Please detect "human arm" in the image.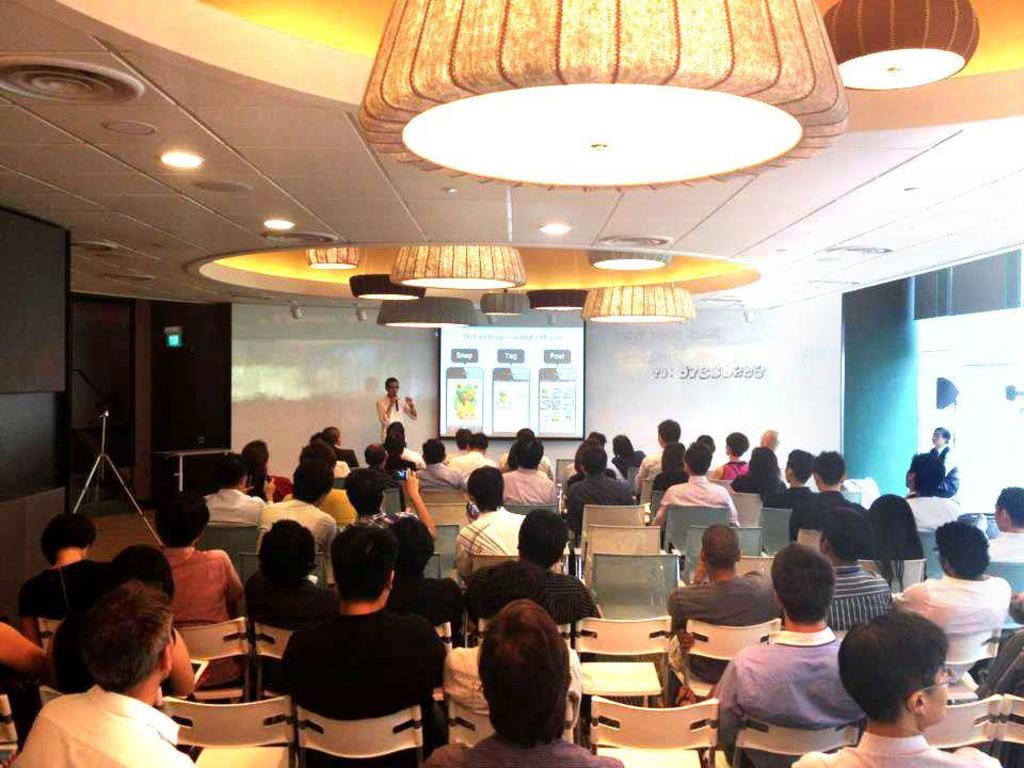
bbox=(253, 471, 278, 530).
